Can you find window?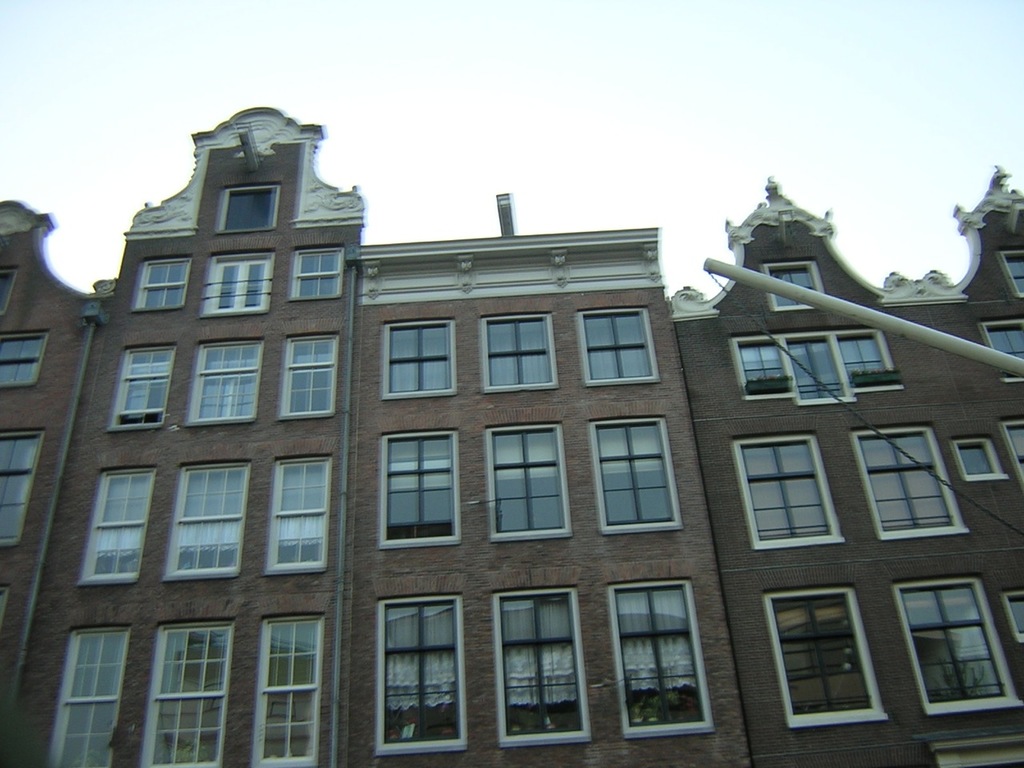
Yes, bounding box: x1=486 y1=562 x2=591 y2=748.
